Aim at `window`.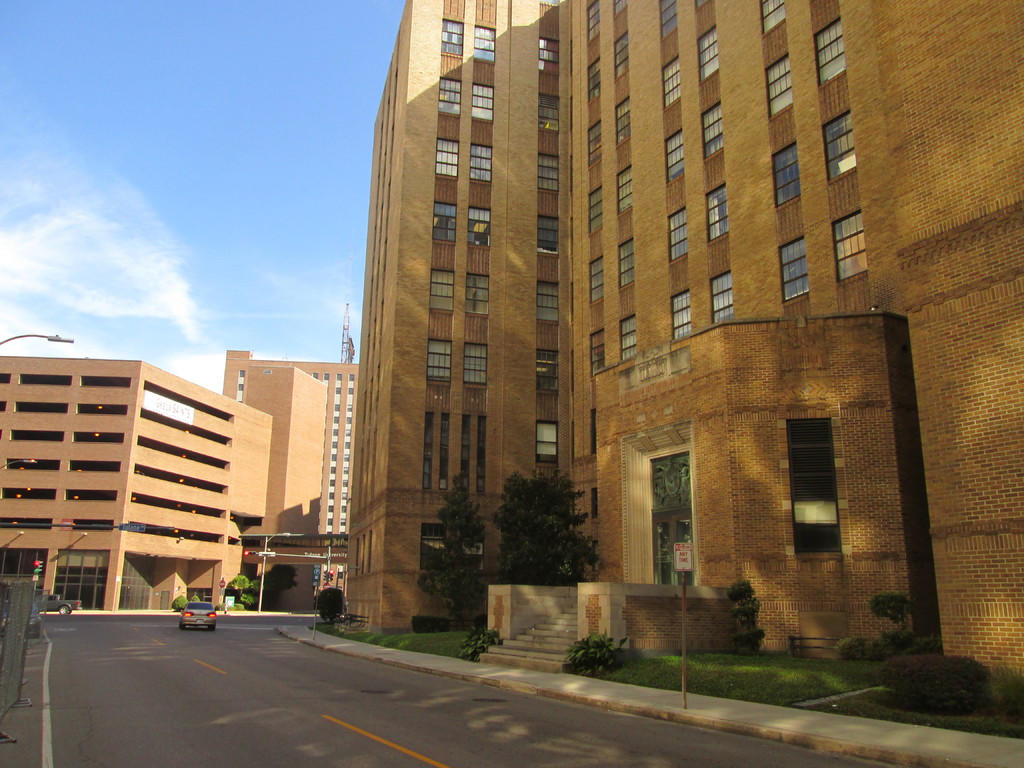
Aimed at left=461, top=413, right=472, bottom=492.
